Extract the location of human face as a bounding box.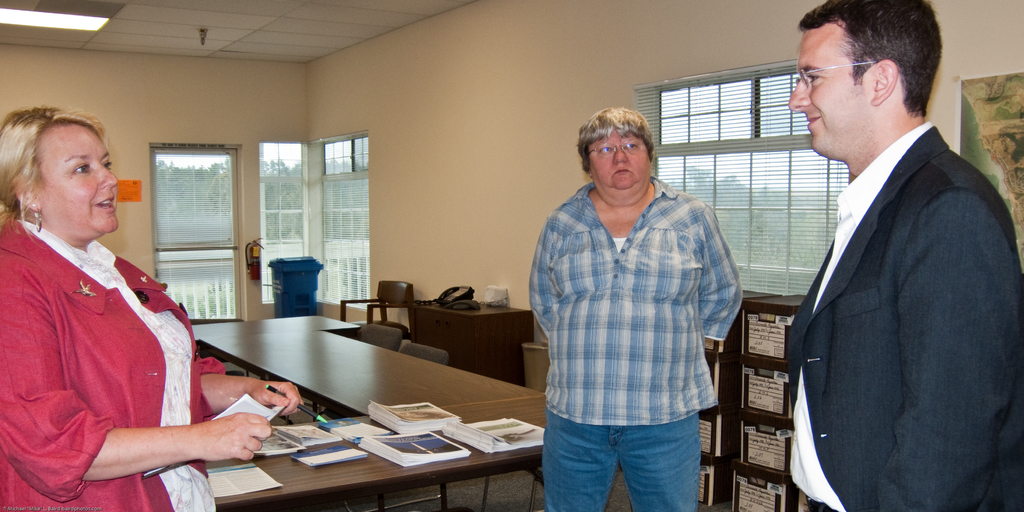
44,125,128,249.
